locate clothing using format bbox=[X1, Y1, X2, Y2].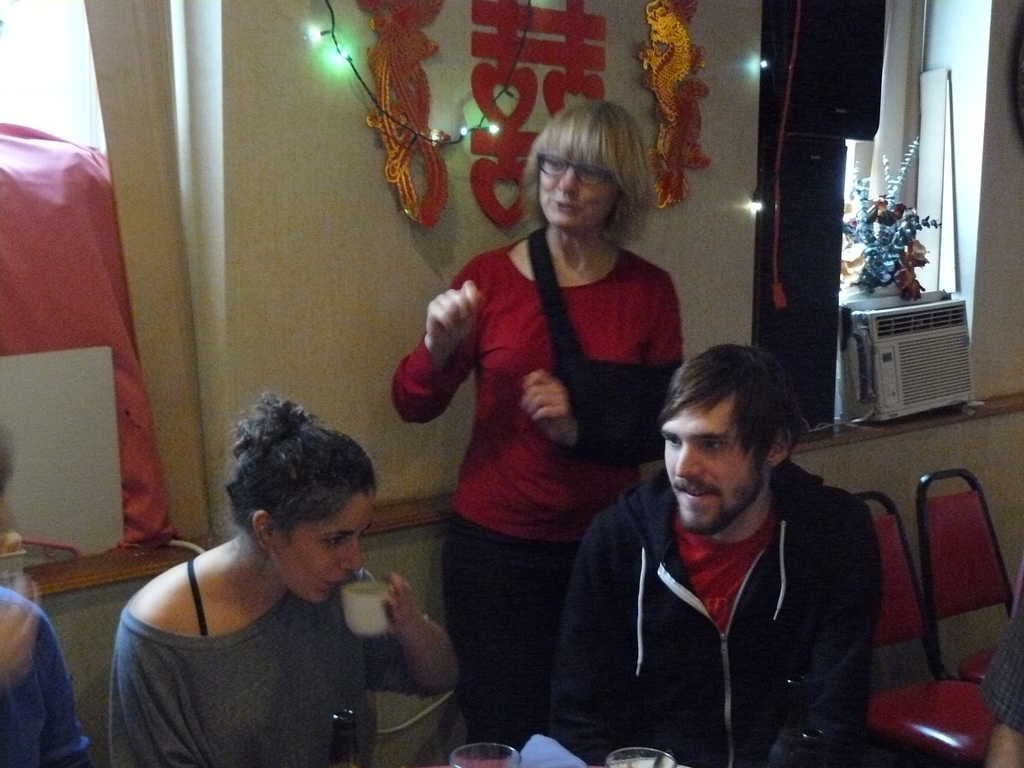
bbox=[388, 236, 686, 541].
